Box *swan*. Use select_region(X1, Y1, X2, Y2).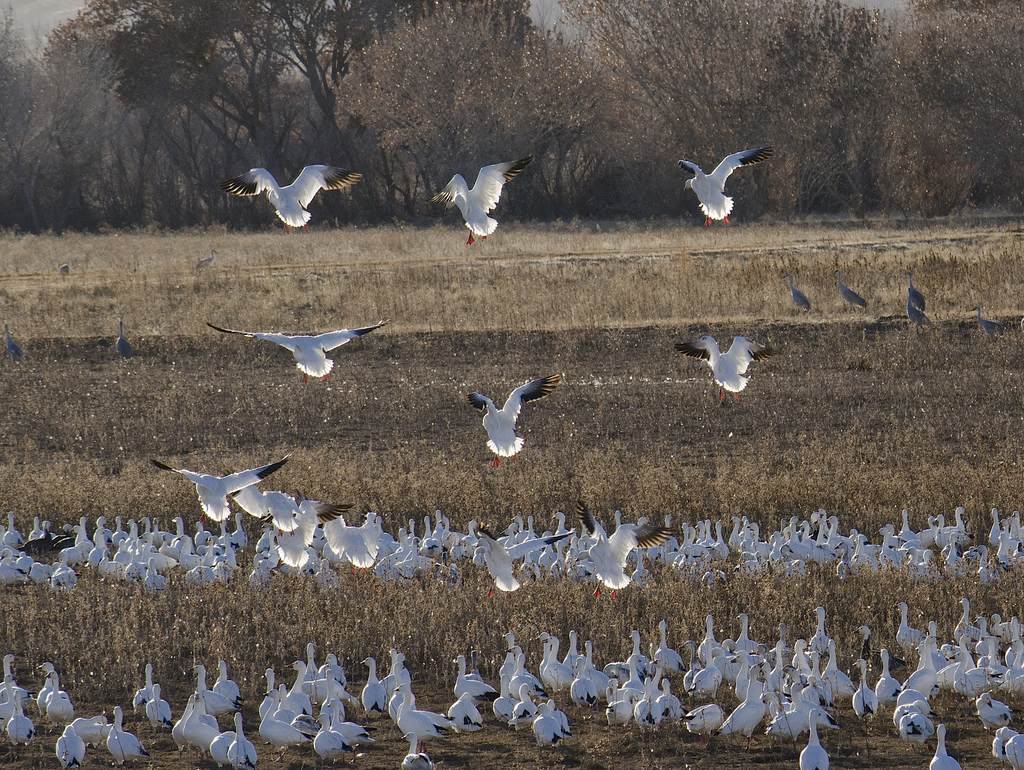
select_region(671, 337, 782, 398).
